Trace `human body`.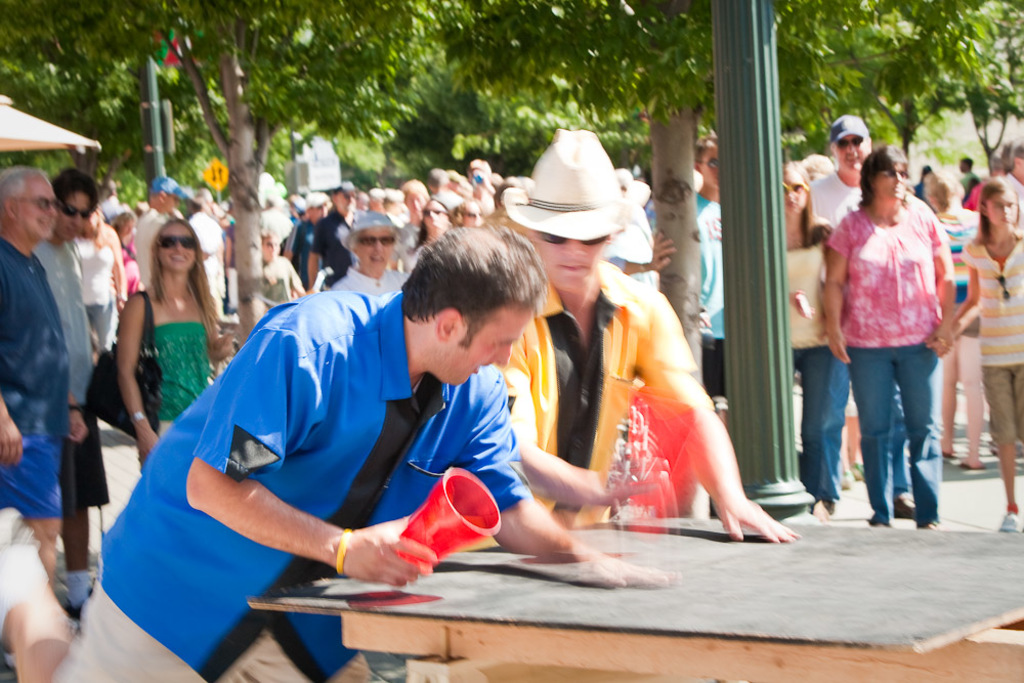
Traced to [803,110,877,247].
